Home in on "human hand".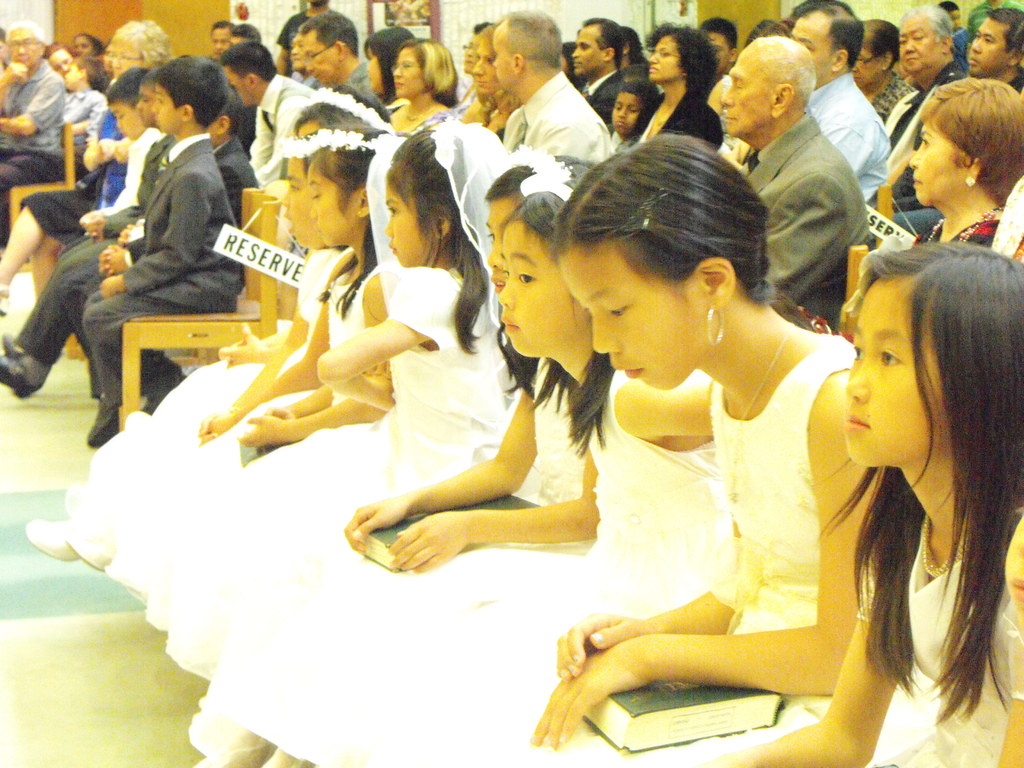
Homed in at left=209, top=413, right=237, bottom=436.
